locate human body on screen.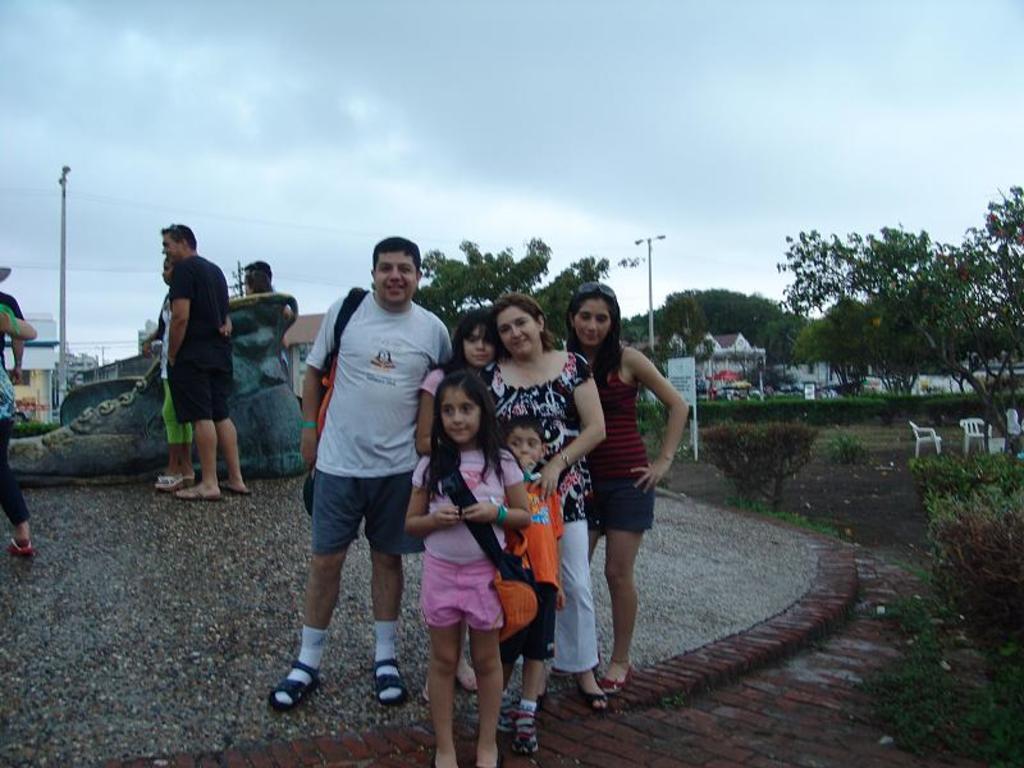
On screen at (492, 280, 623, 718).
